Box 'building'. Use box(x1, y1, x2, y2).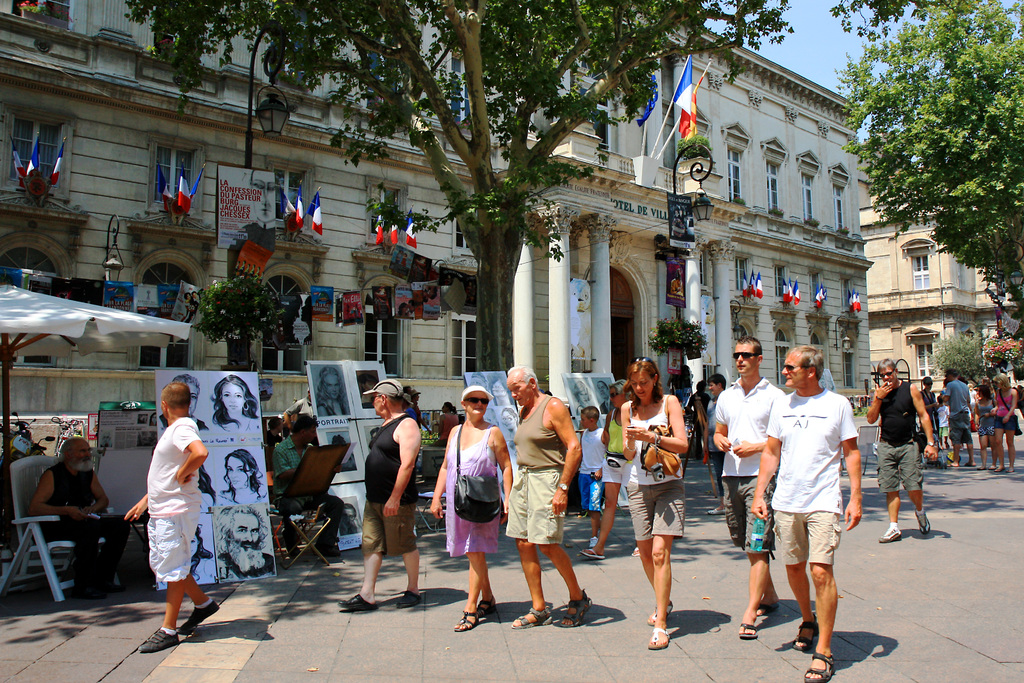
box(0, 1, 874, 455).
